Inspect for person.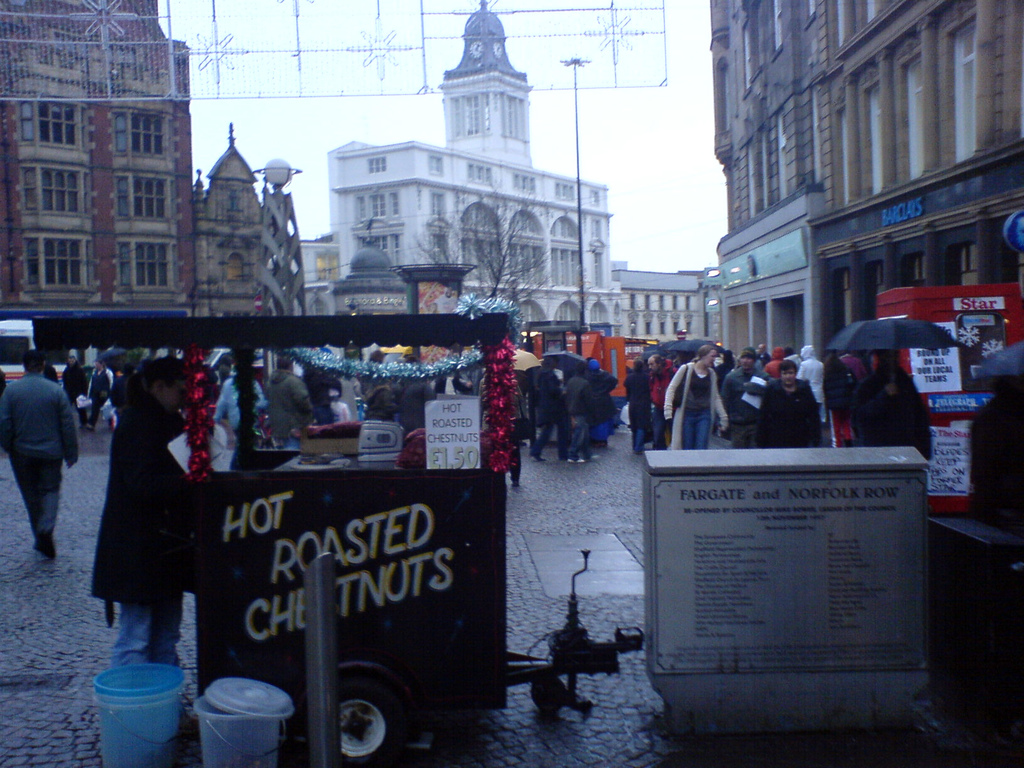
Inspection: (59,348,86,404).
